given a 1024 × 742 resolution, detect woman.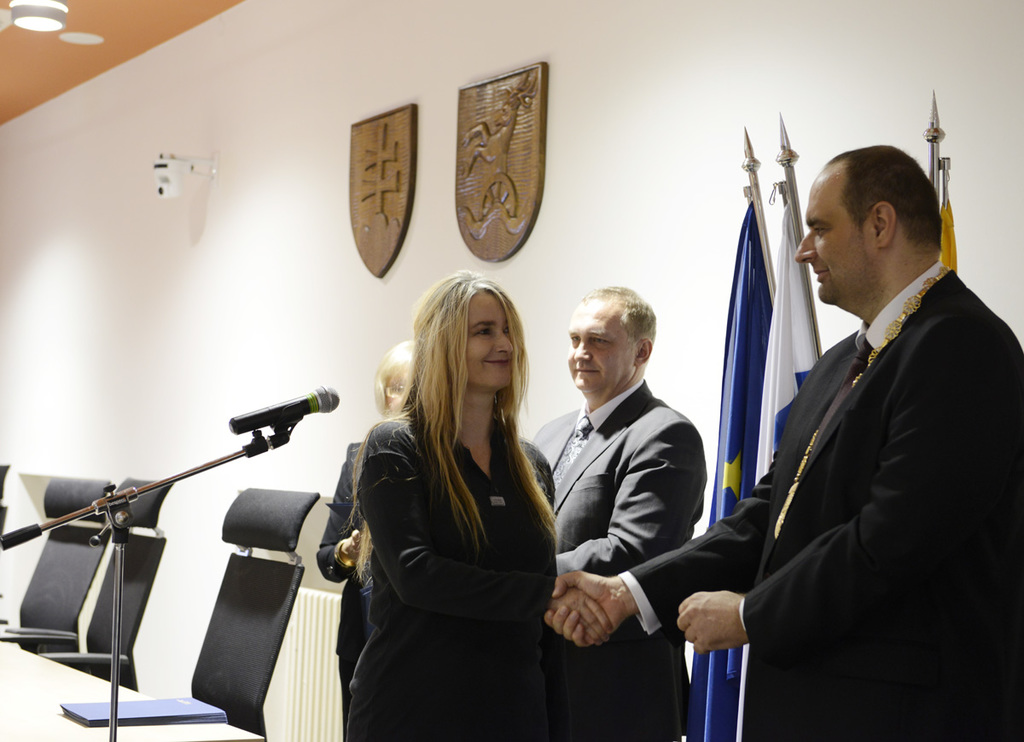
x1=336, y1=252, x2=563, y2=740.
